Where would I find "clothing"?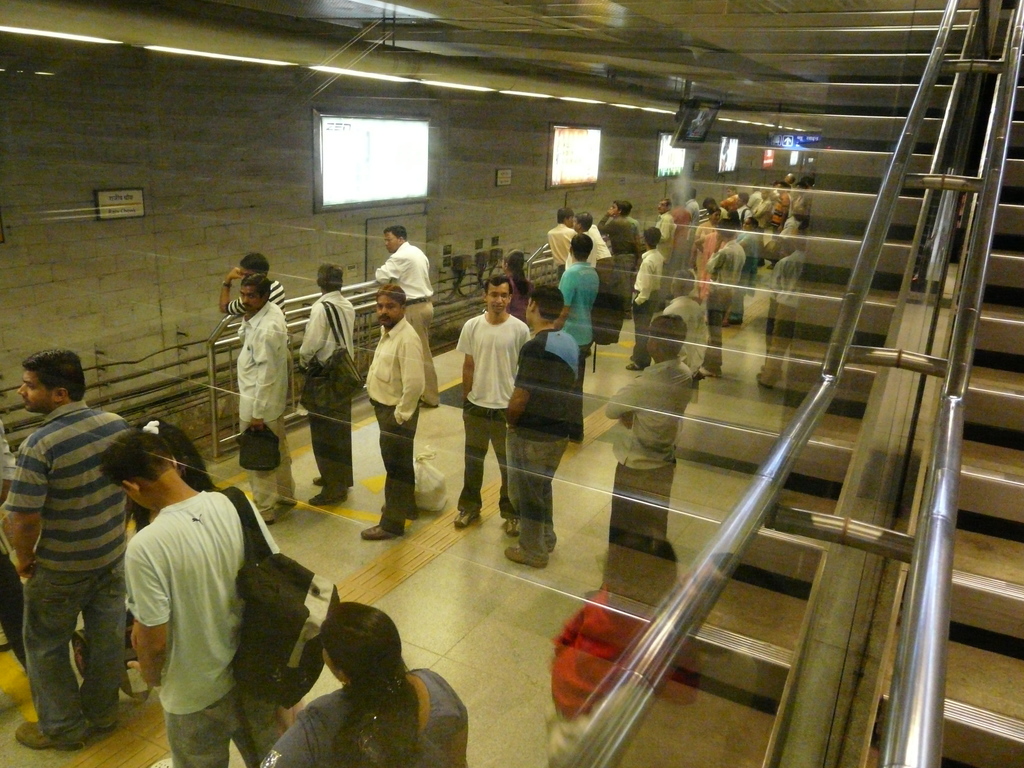
At [5,406,133,742].
